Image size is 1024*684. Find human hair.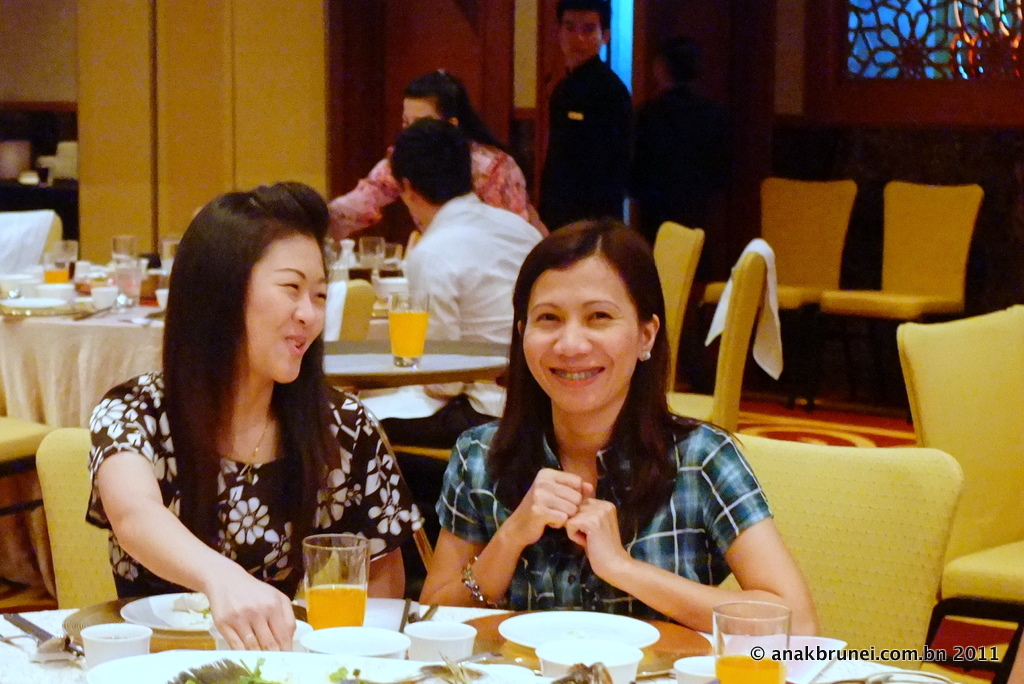
locate(160, 176, 332, 549).
